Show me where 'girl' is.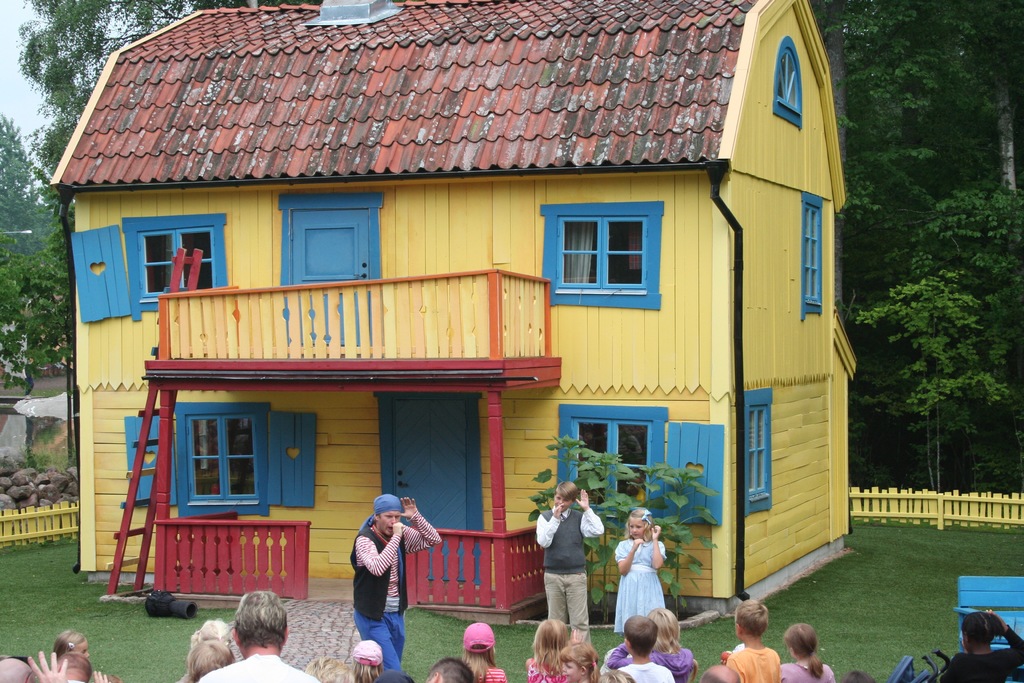
'girl' is at left=461, top=624, right=508, bottom=682.
